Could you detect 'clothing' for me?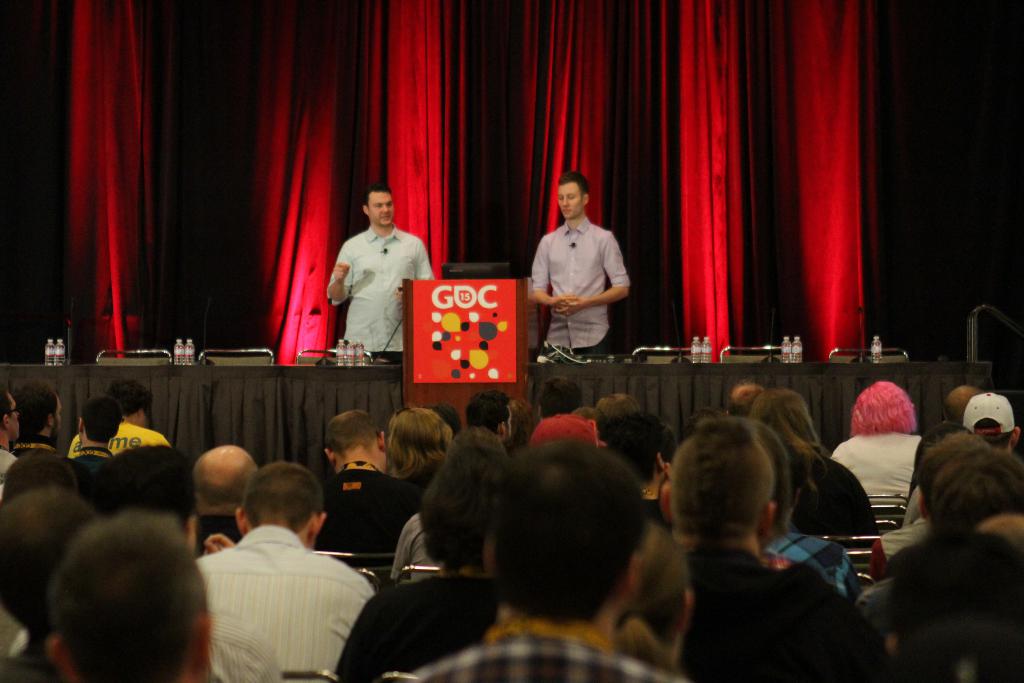
Detection result: 76/413/177/470.
